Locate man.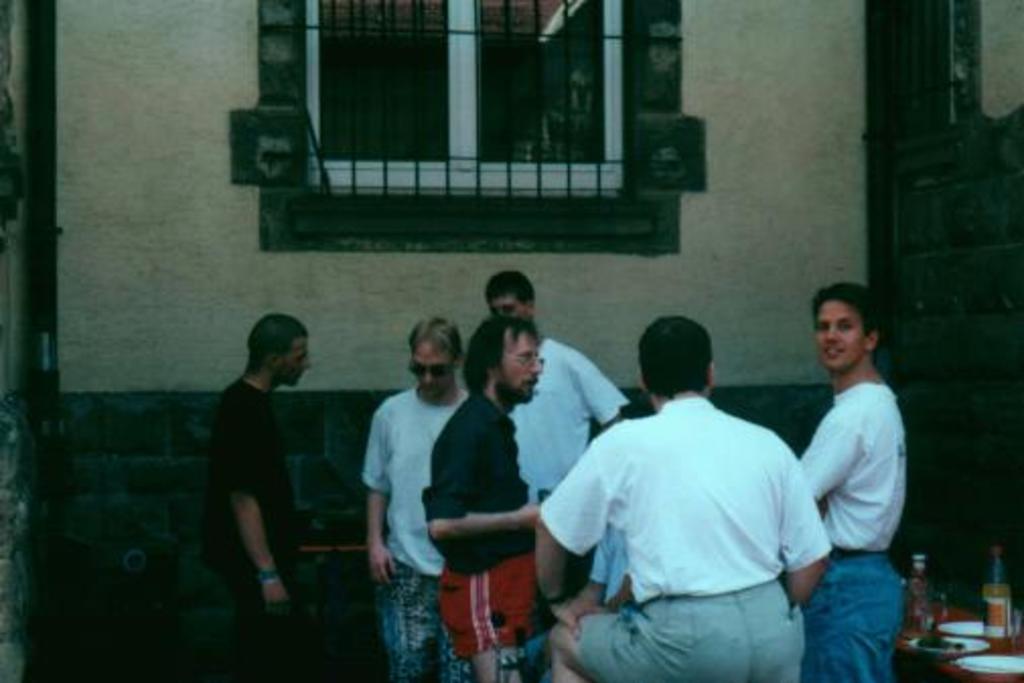
Bounding box: 418, 318, 539, 681.
